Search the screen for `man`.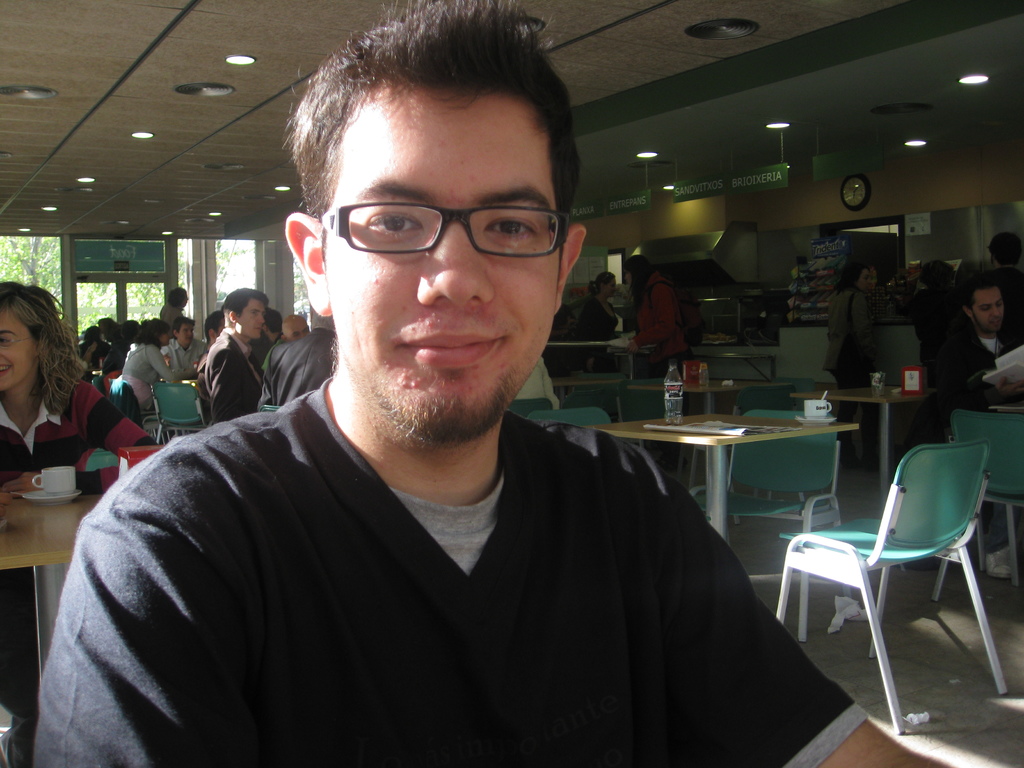
Found at locate(927, 273, 1023, 410).
